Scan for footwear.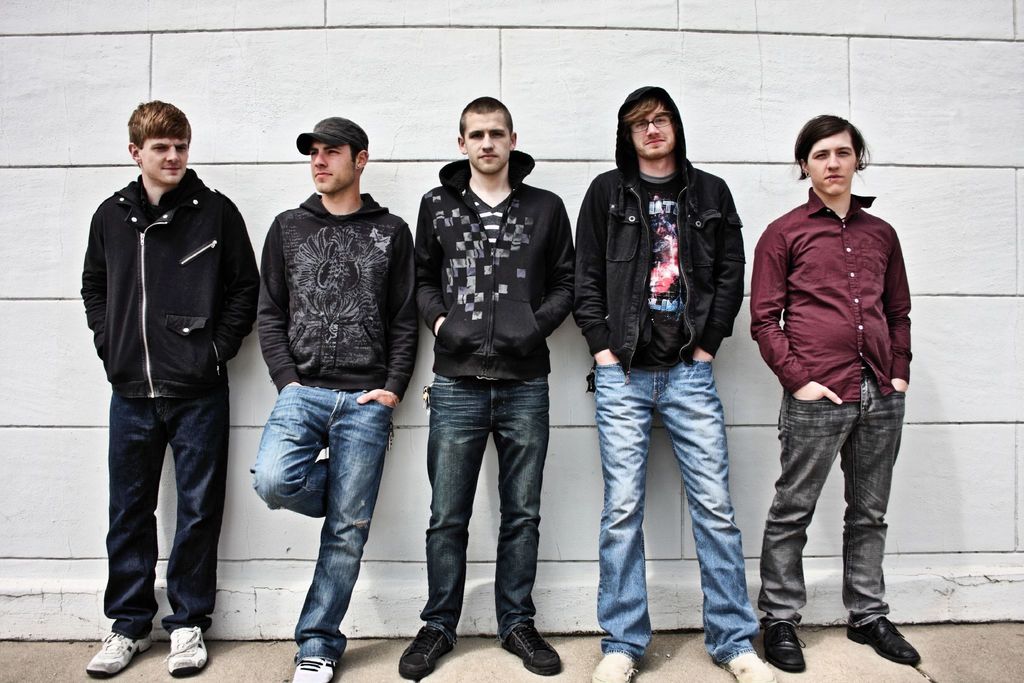
Scan result: [502,623,563,677].
